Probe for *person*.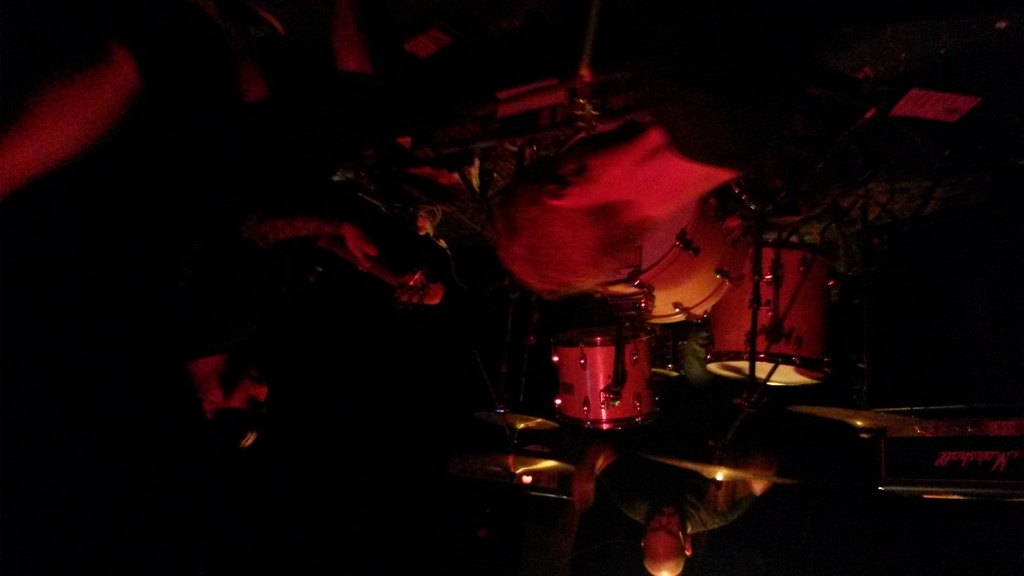
Probe result: [left=593, top=462, right=775, bottom=575].
